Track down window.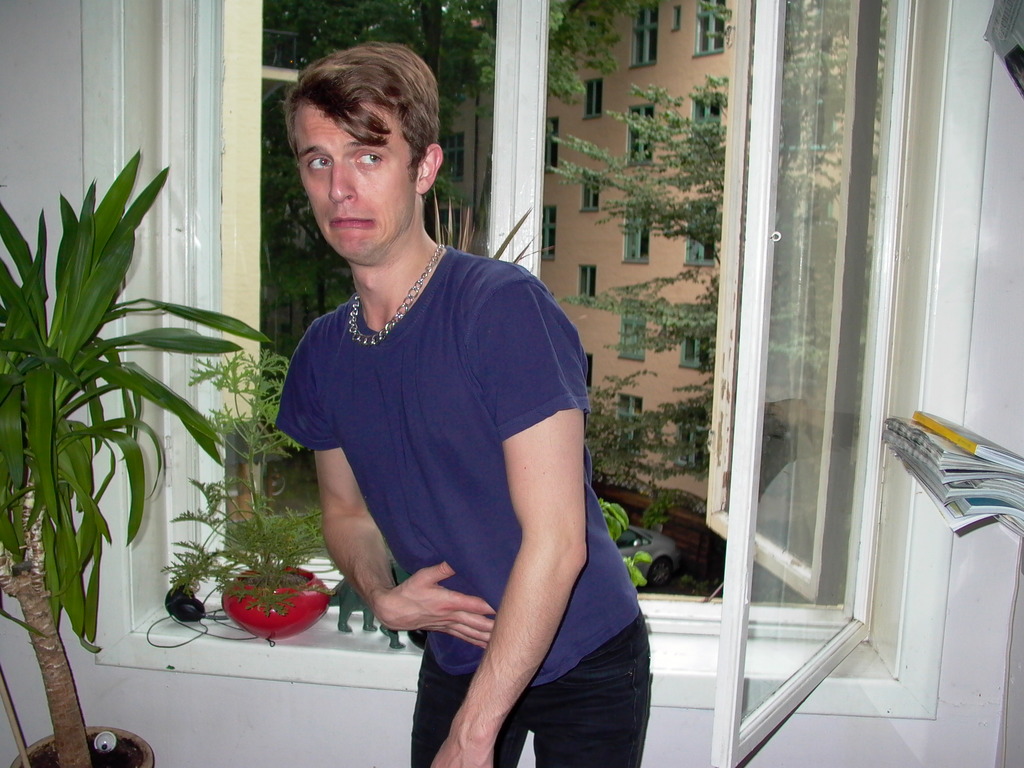
Tracked to crop(439, 132, 465, 175).
